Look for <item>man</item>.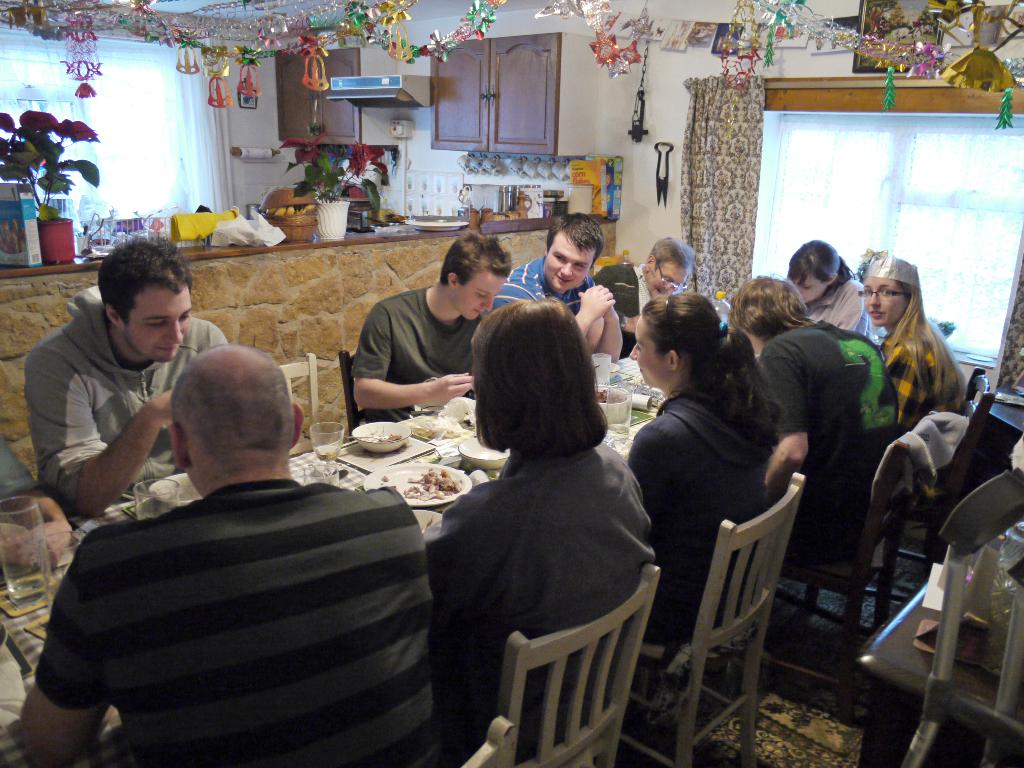
Found: Rect(424, 461, 660, 765).
